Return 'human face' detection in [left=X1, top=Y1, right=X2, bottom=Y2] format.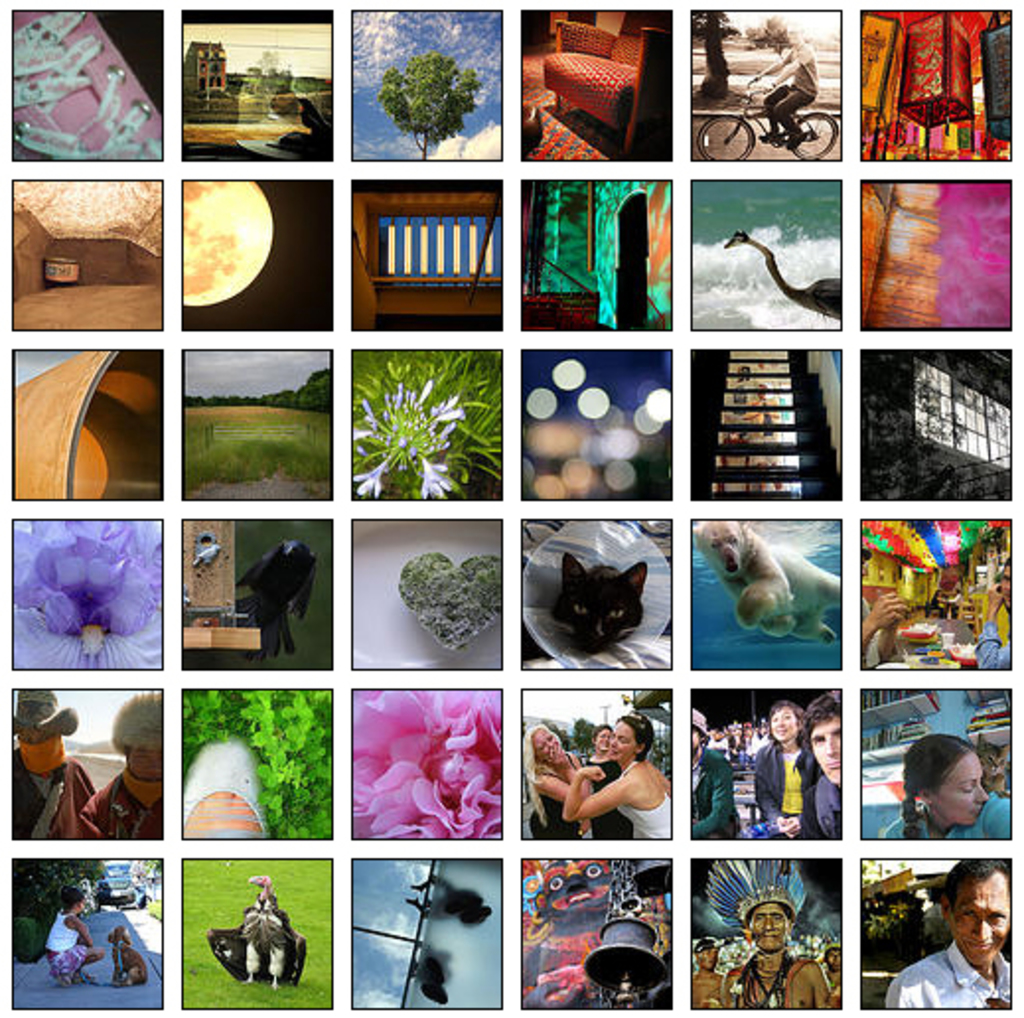
[left=75, top=898, right=89, bottom=915].
